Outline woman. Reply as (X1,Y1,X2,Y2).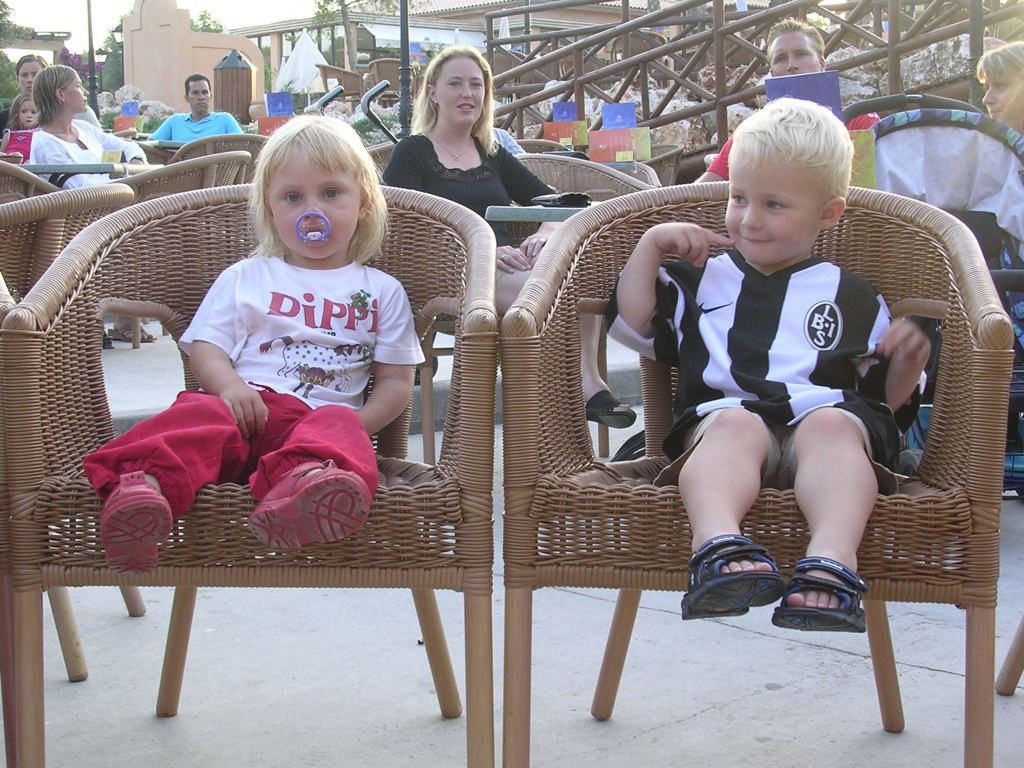
(975,41,1023,141).
